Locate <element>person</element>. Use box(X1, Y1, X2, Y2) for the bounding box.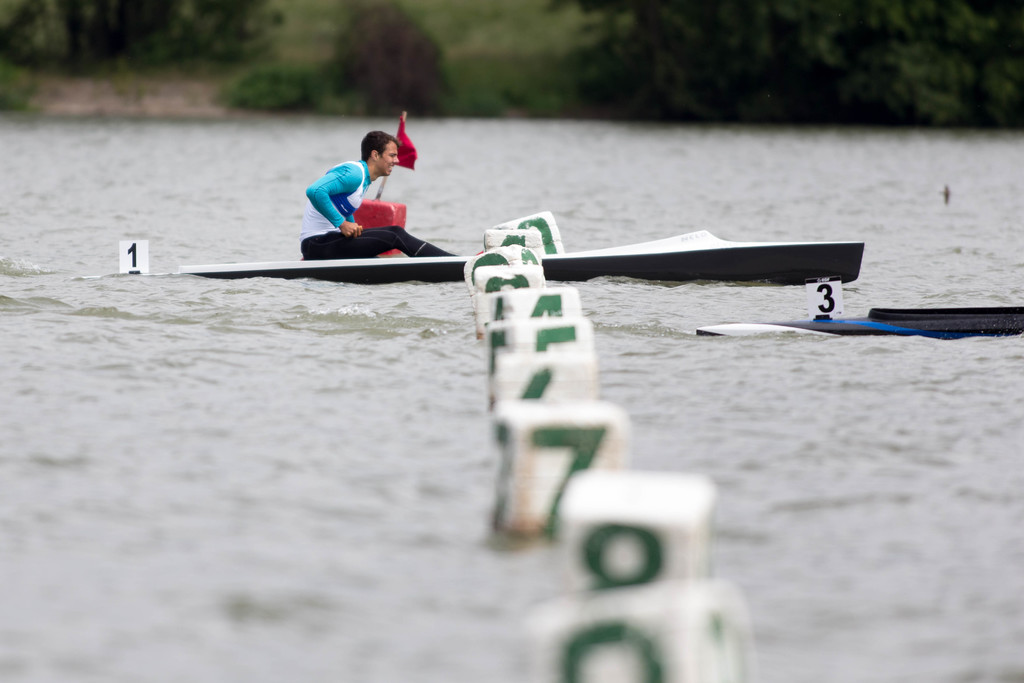
box(299, 132, 483, 259).
